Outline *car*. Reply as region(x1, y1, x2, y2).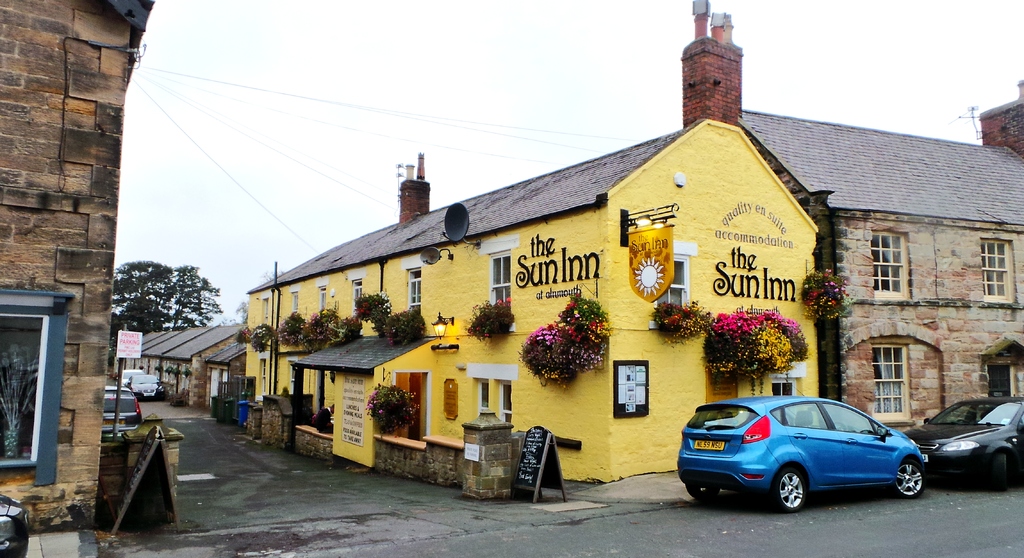
region(679, 394, 933, 504).
